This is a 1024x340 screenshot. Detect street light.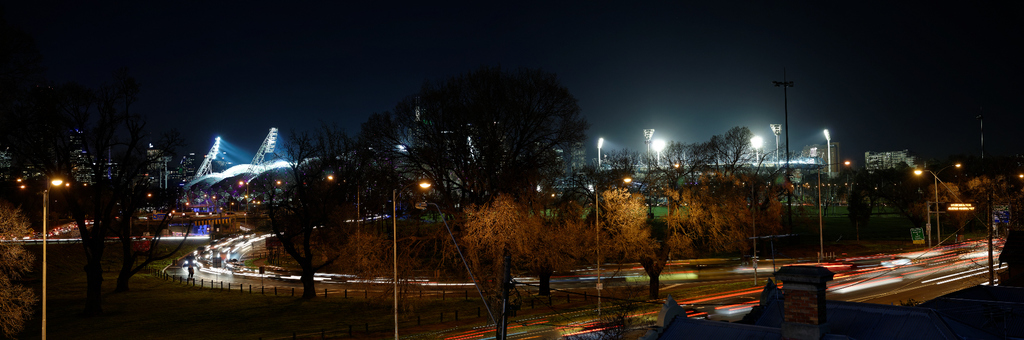
rect(641, 125, 655, 218).
